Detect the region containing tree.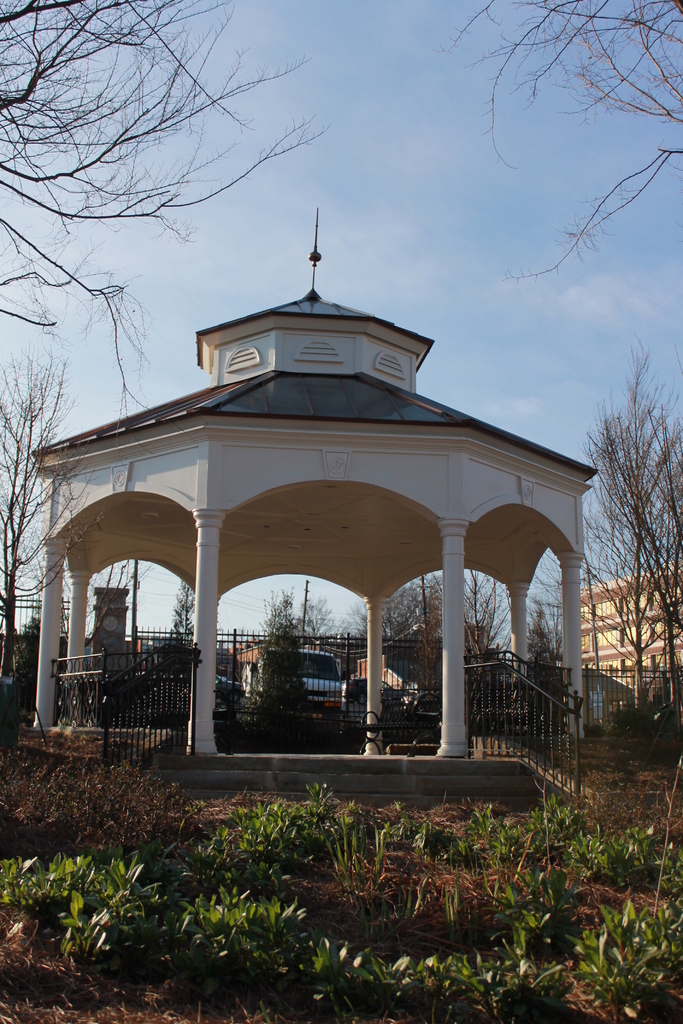
(x1=0, y1=340, x2=108, y2=717).
